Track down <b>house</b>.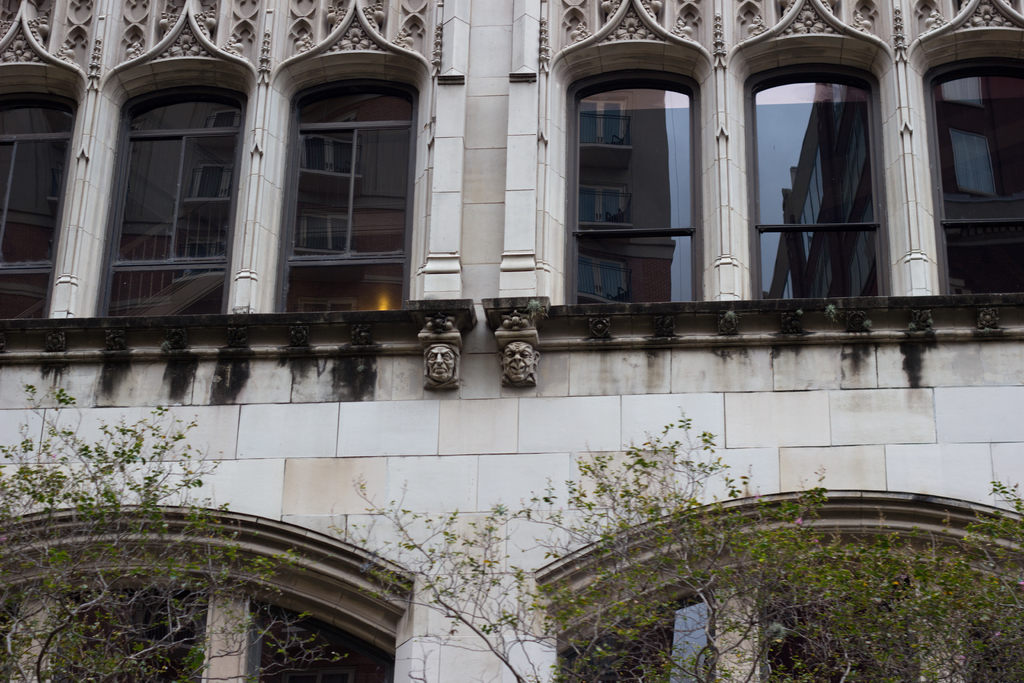
Tracked to l=8, t=0, r=984, b=613.
